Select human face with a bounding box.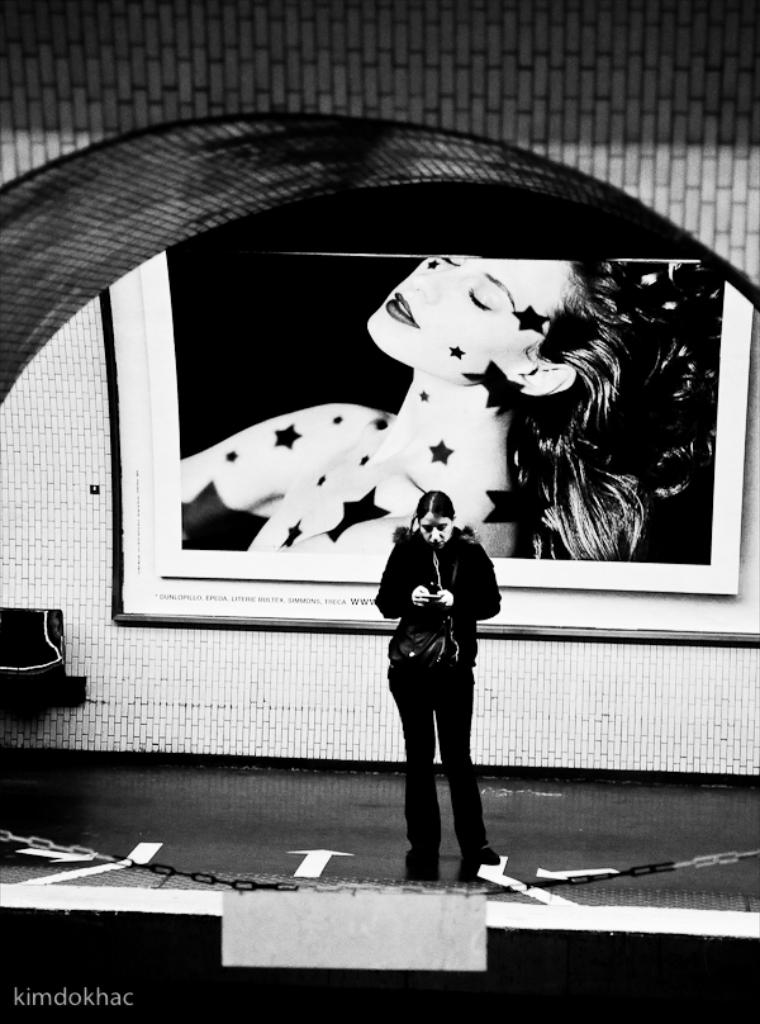
(left=419, top=515, right=455, bottom=549).
